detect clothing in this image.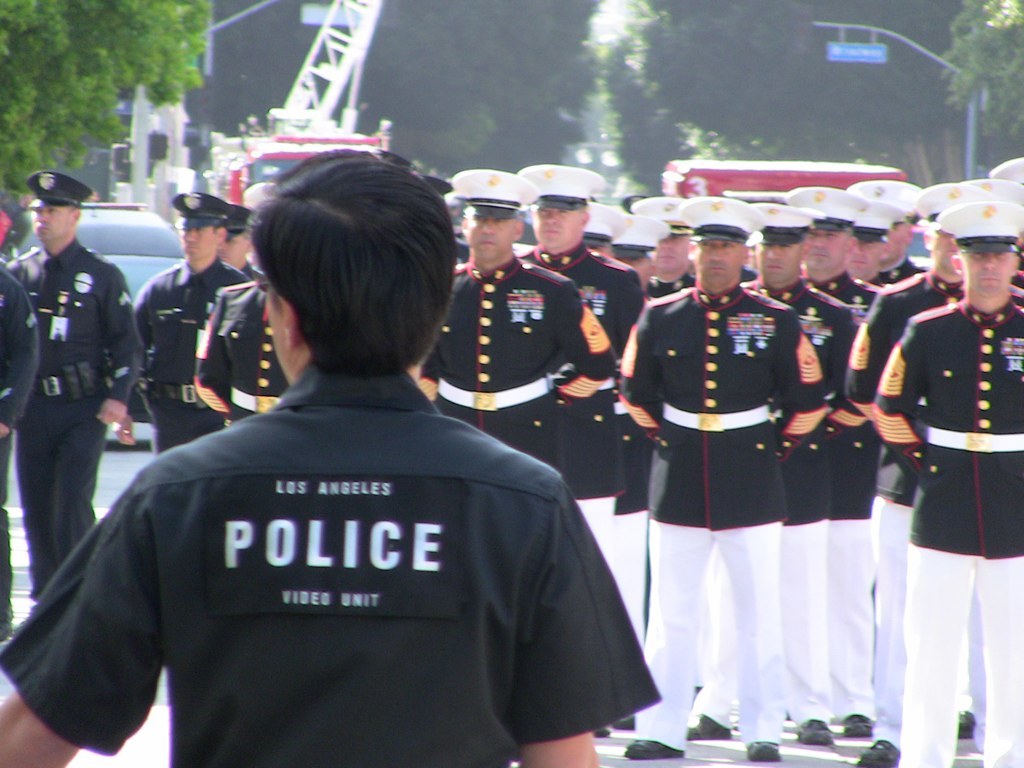
Detection: <region>427, 255, 620, 484</region>.
